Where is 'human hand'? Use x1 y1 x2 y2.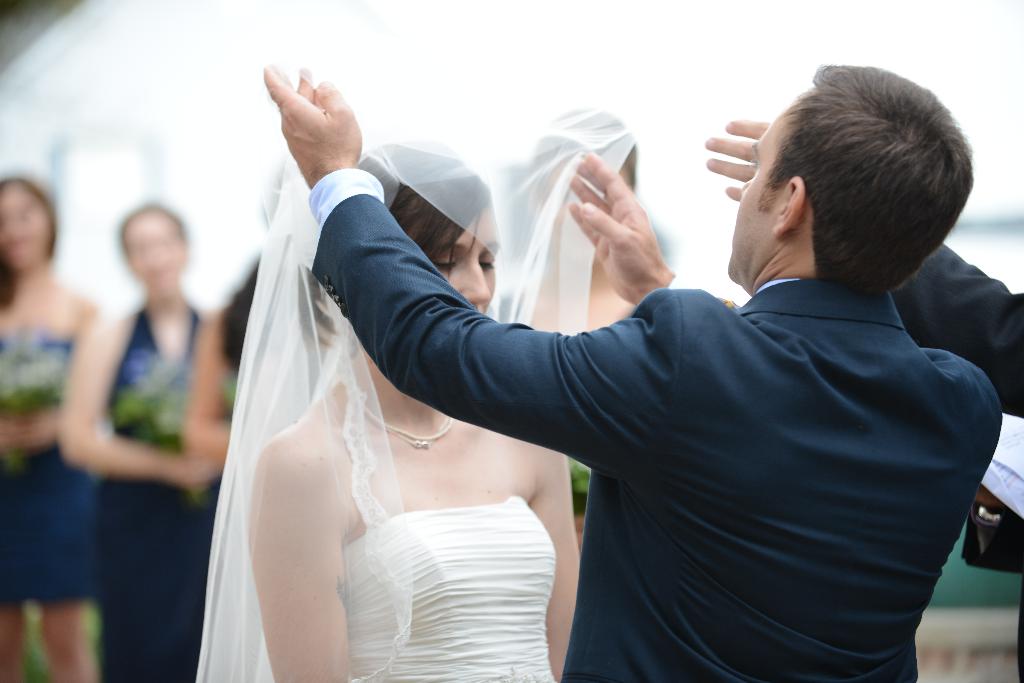
249 62 359 188.
